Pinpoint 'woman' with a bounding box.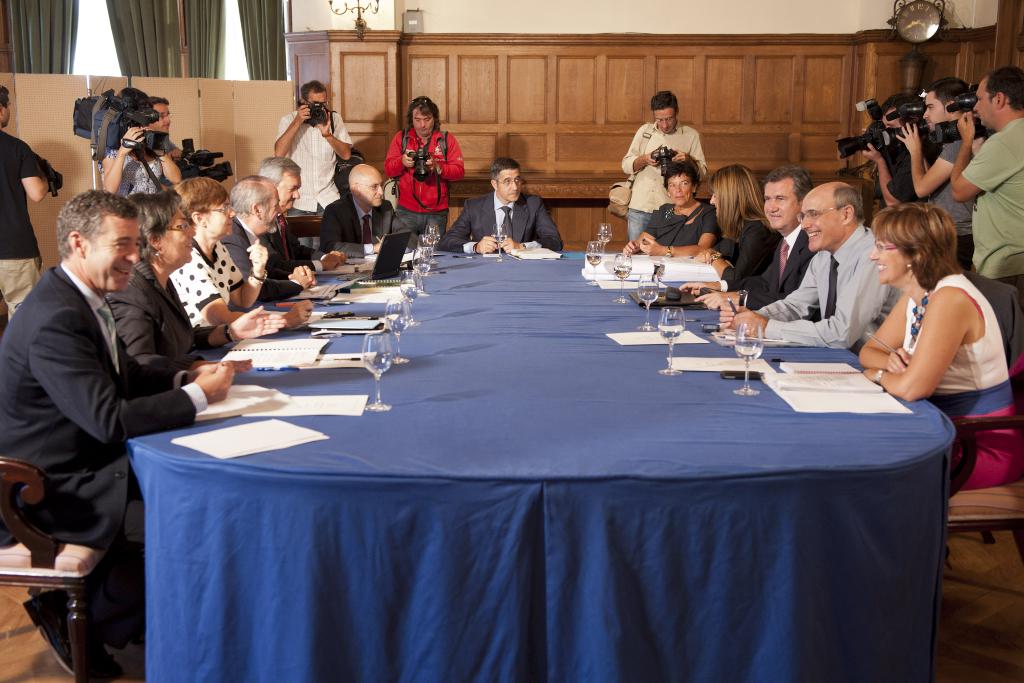
99:86:184:197.
